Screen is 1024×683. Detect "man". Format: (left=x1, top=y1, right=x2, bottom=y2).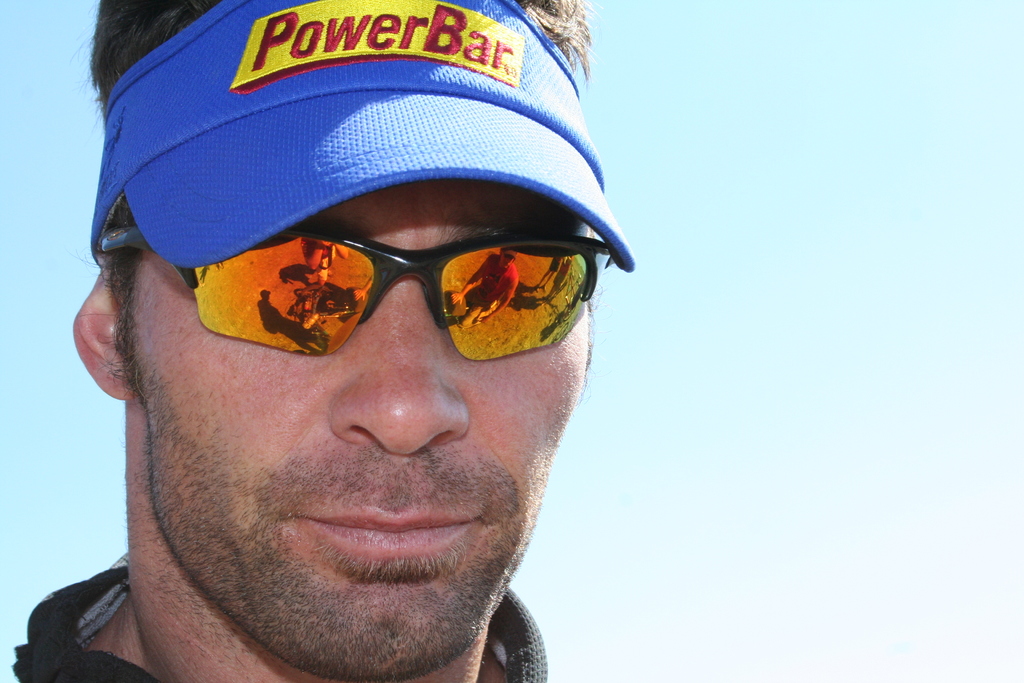
(left=0, top=54, right=707, bottom=682).
